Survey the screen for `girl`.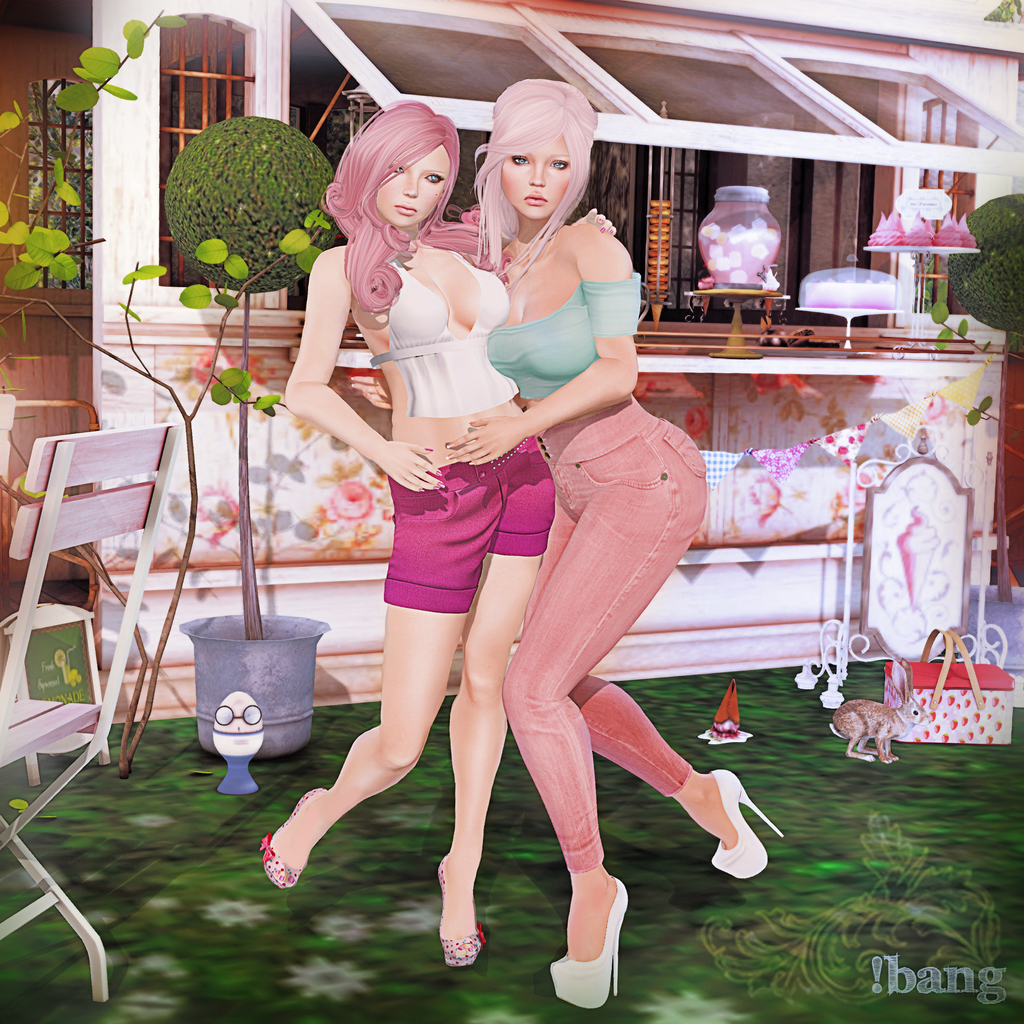
Survey found: region(447, 78, 783, 1005).
